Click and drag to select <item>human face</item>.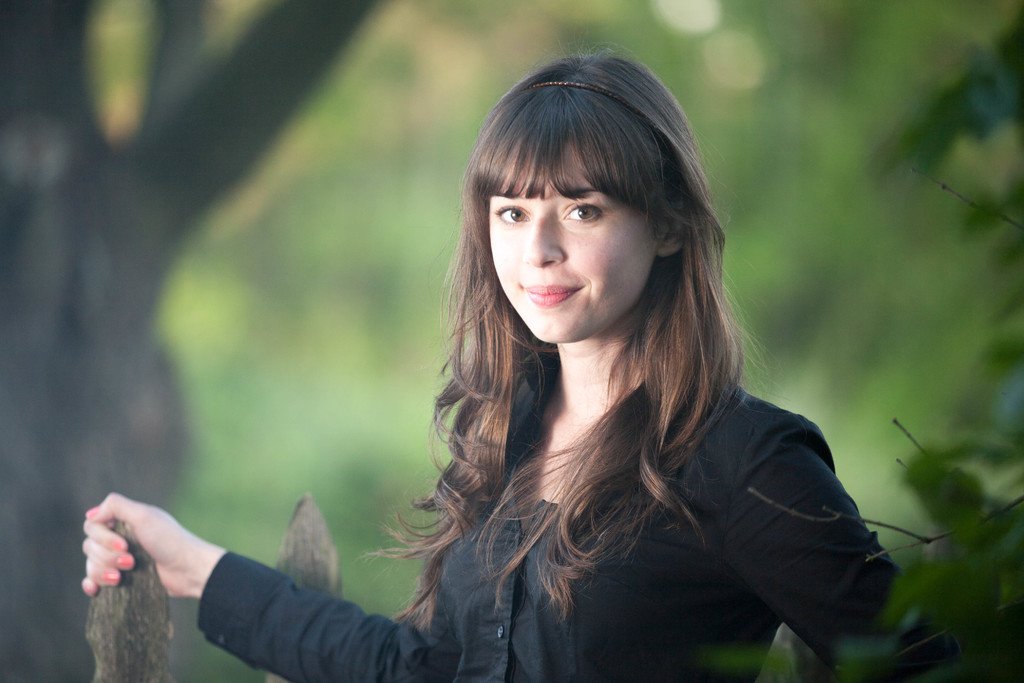
Selection: {"x1": 484, "y1": 150, "x2": 660, "y2": 343}.
